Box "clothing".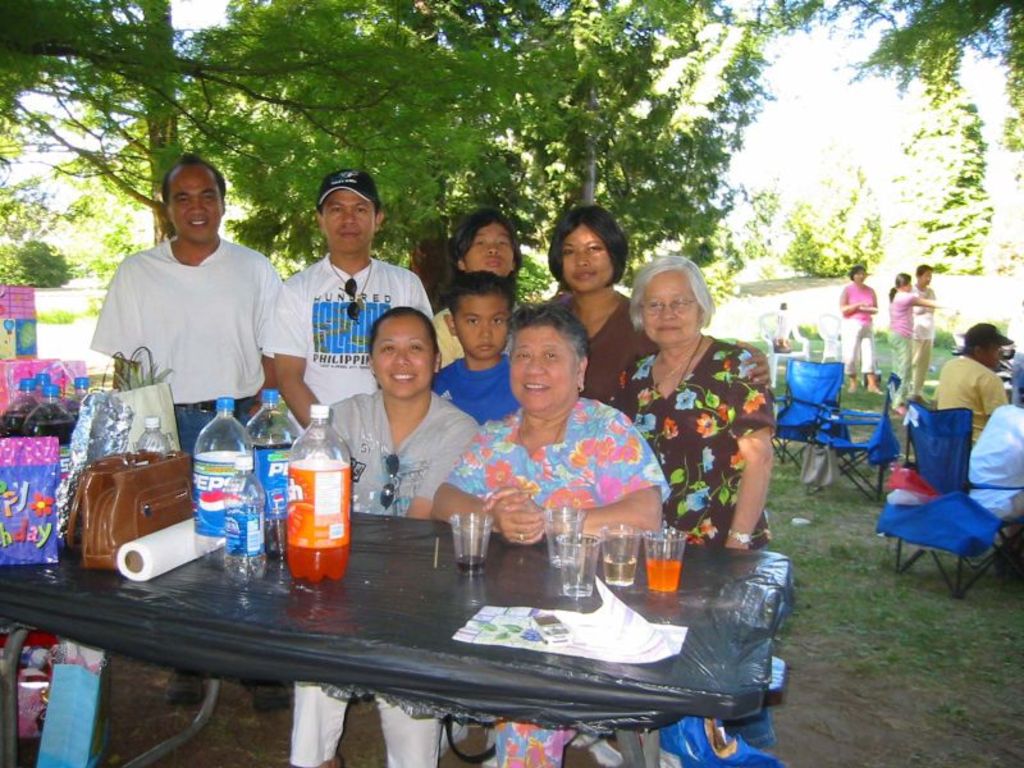
<box>929,342,1002,451</box>.
